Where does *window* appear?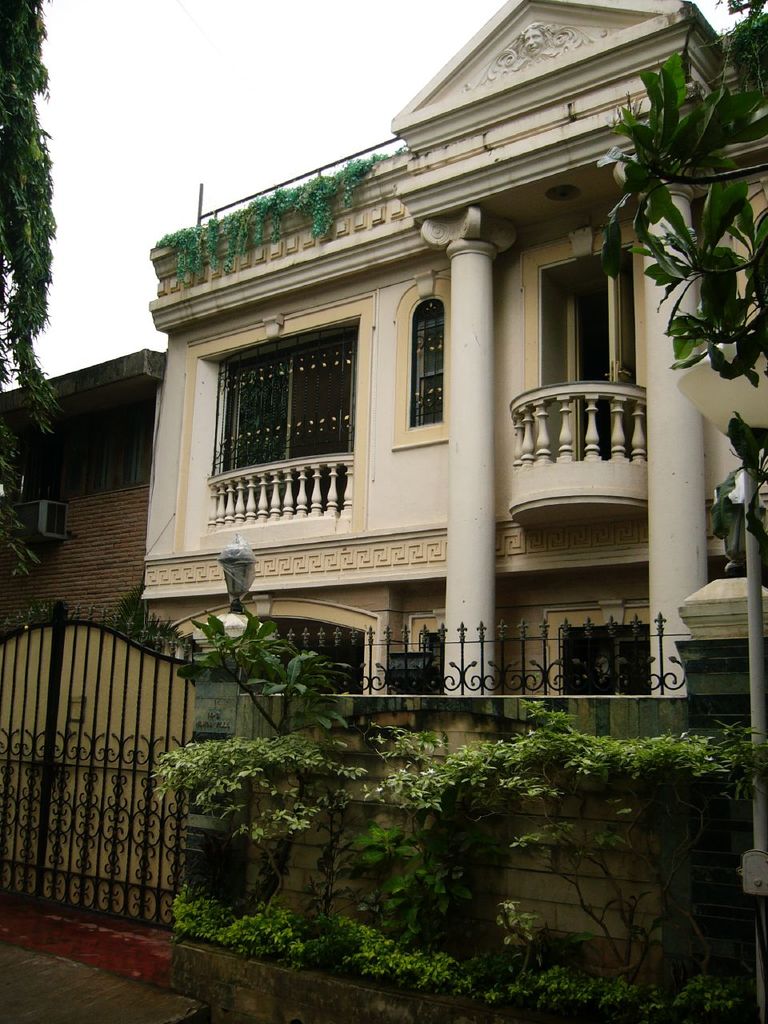
Appears at locate(390, 265, 450, 451).
